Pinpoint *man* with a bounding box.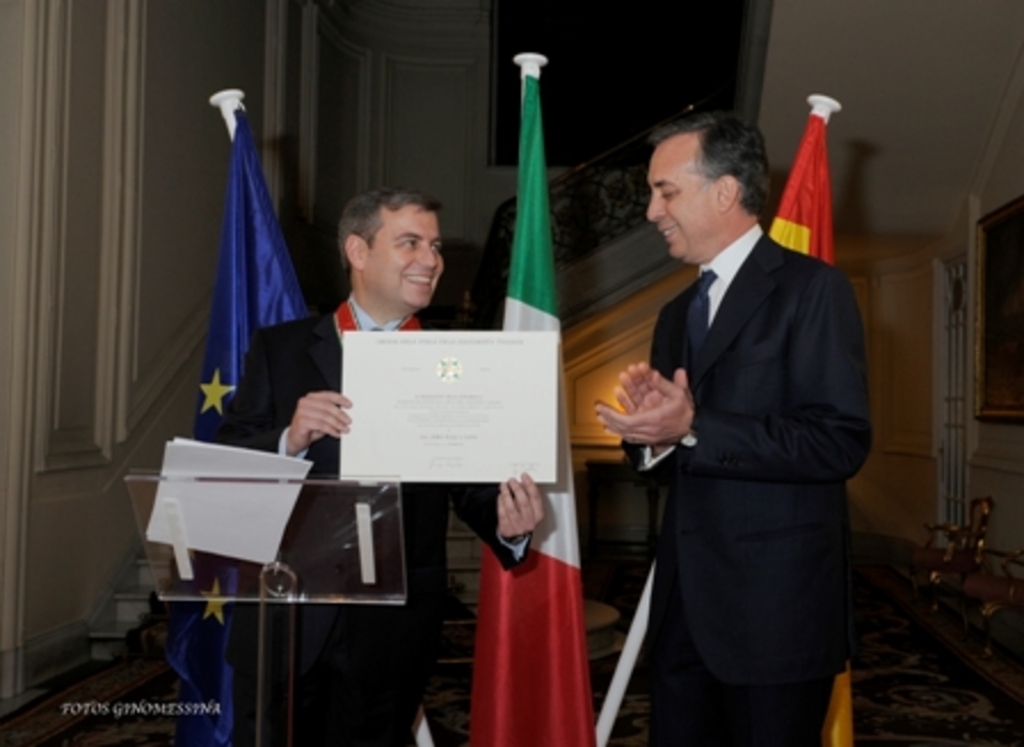
[206,190,544,745].
